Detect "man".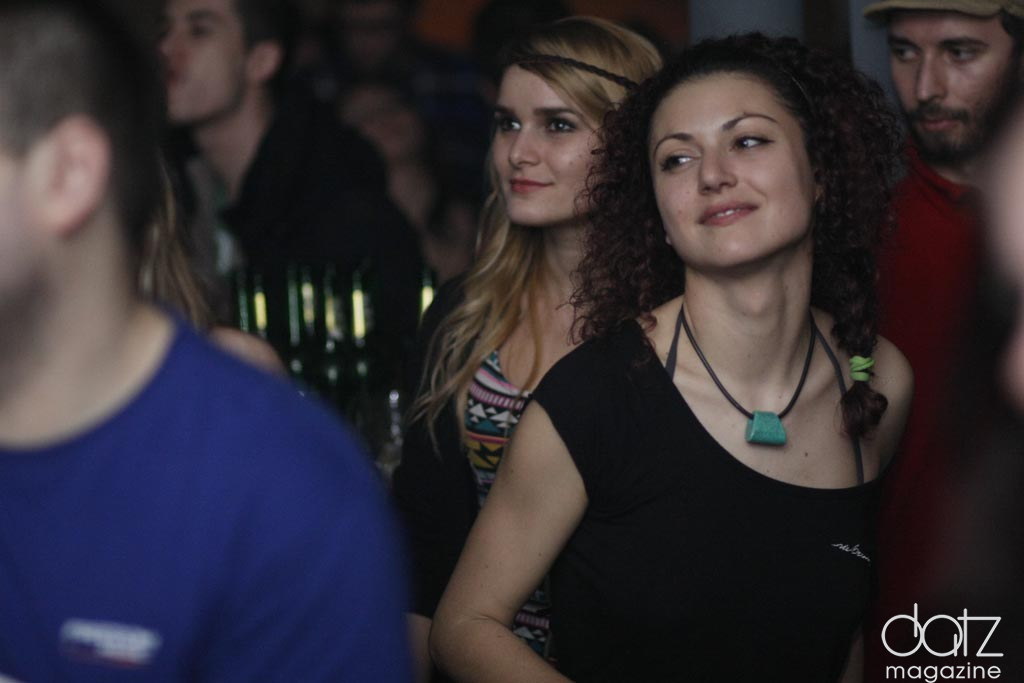
Detected at (x1=873, y1=0, x2=1023, y2=682).
